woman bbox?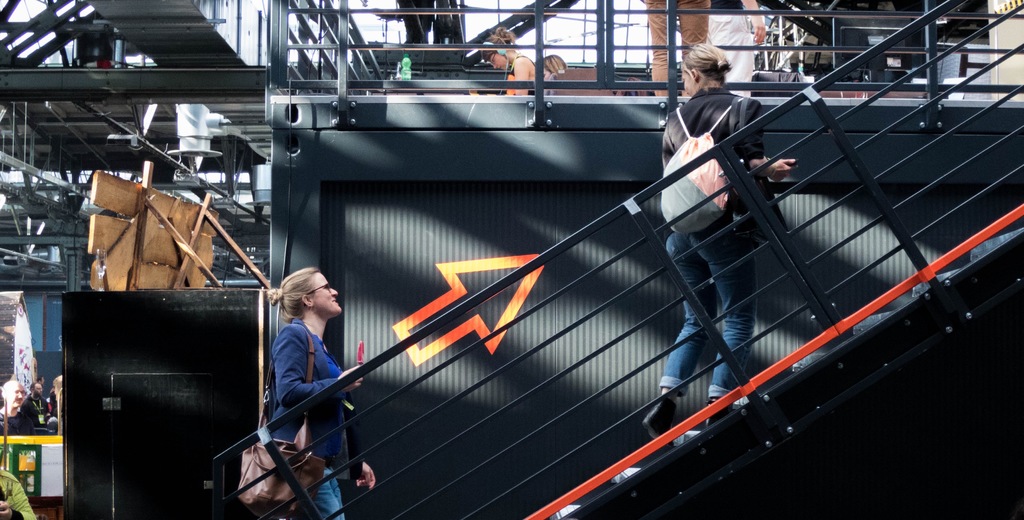
483 27 548 95
